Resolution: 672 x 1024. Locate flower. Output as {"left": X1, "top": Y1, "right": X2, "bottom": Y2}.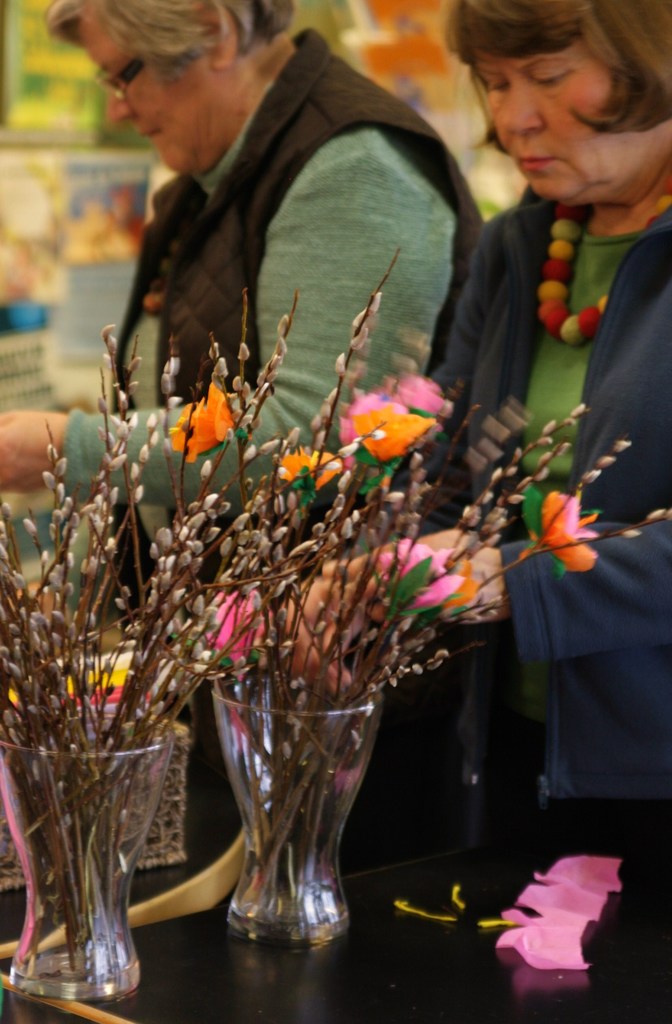
{"left": 402, "top": 568, "right": 465, "bottom": 620}.
